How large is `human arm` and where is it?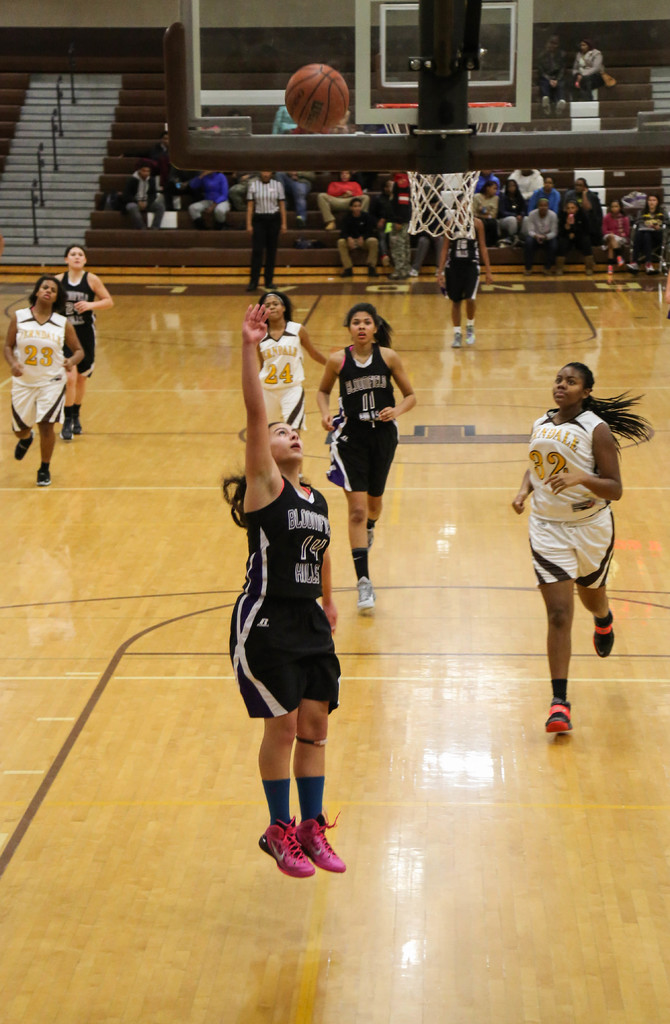
Bounding box: Rect(314, 354, 338, 433).
